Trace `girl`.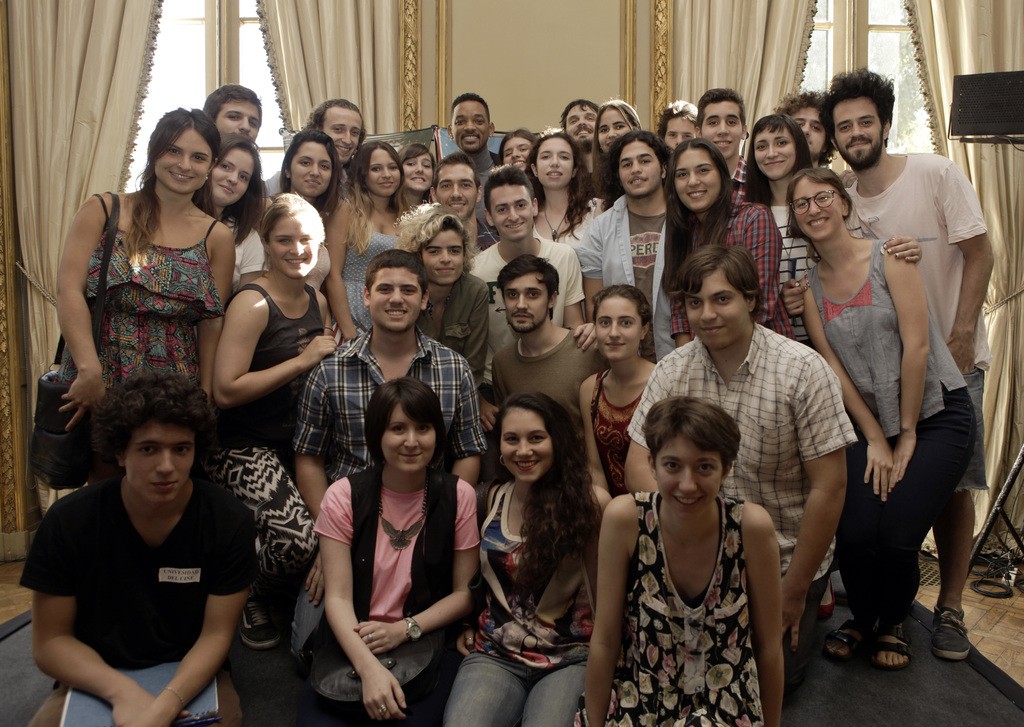
Traced to {"left": 577, "top": 280, "right": 662, "bottom": 527}.
